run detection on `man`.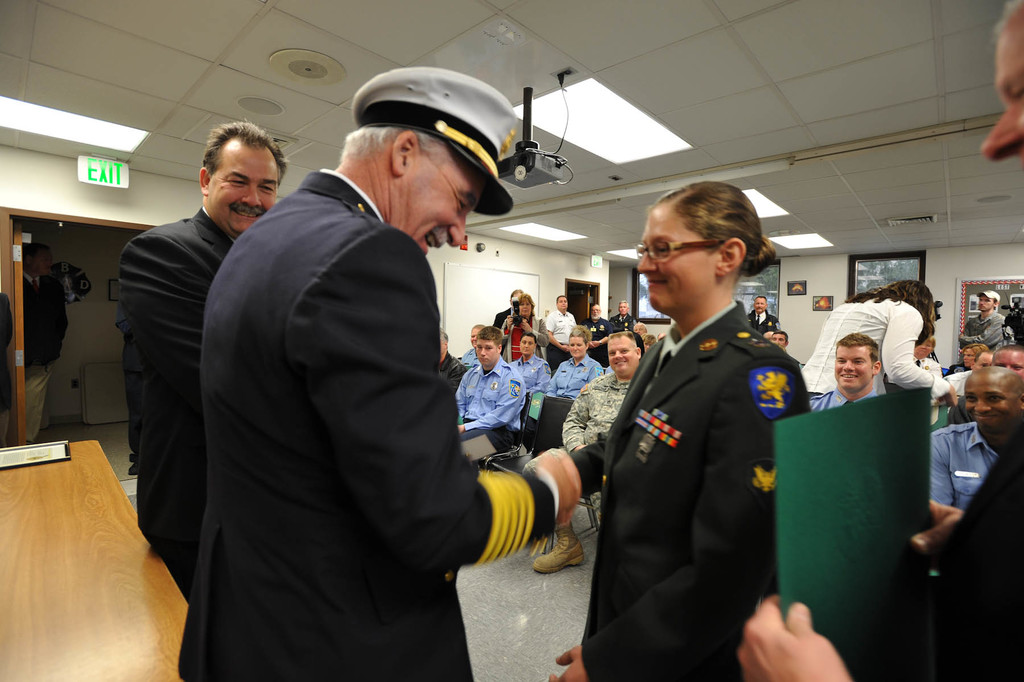
Result: (x1=457, y1=320, x2=488, y2=375).
